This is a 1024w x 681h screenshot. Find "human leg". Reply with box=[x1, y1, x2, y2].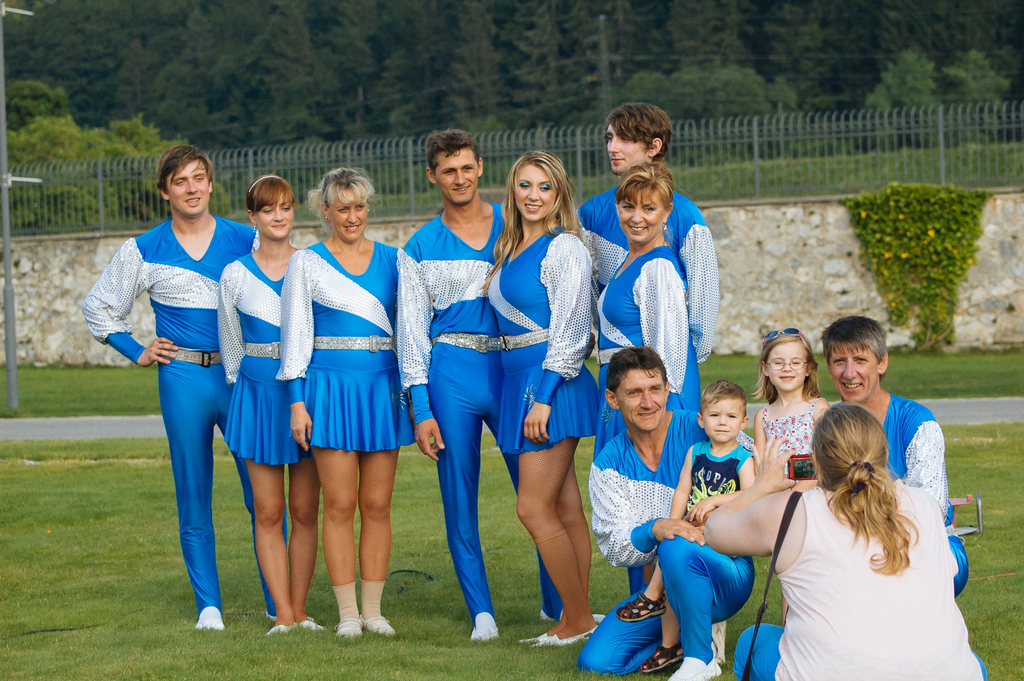
box=[292, 454, 314, 629].
